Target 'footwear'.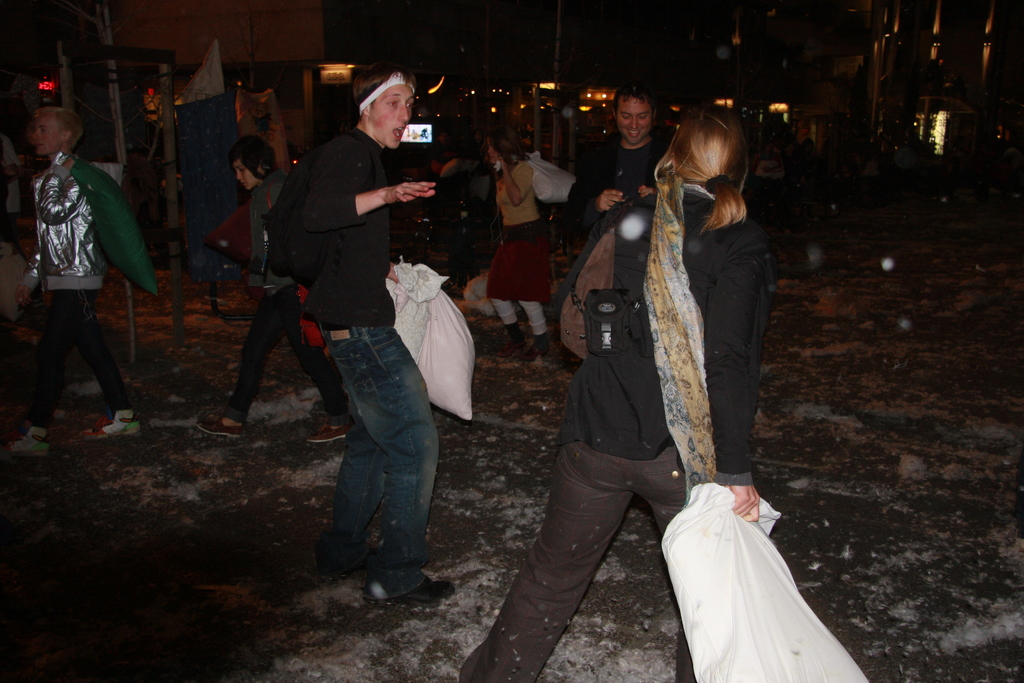
Target region: {"left": 192, "top": 409, "right": 250, "bottom": 441}.
